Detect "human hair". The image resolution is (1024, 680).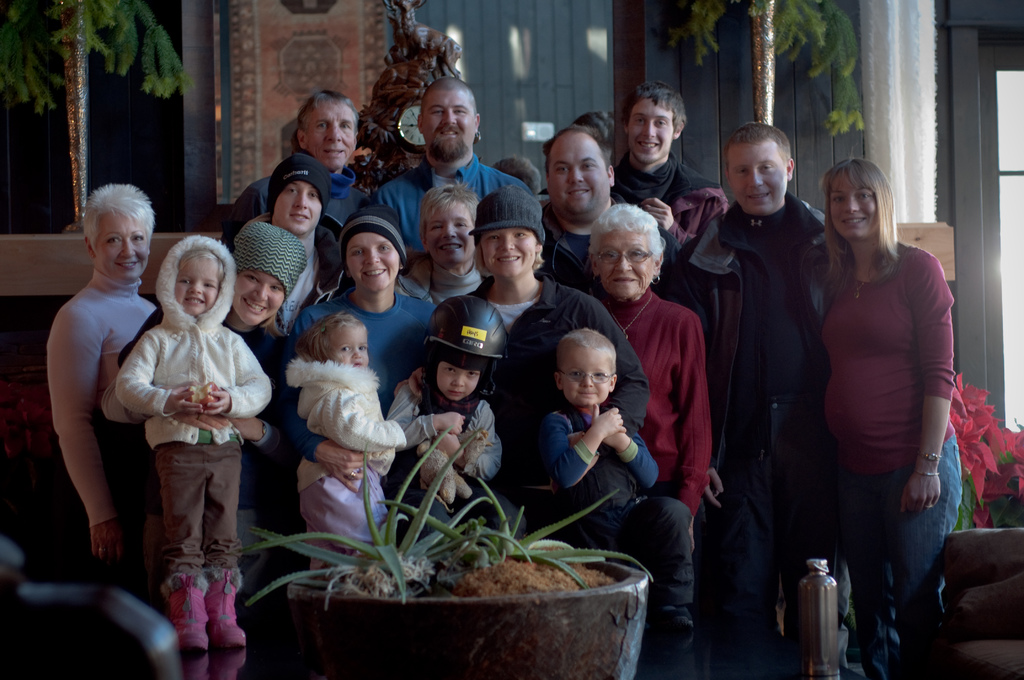
detection(292, 312, 367, 363).
